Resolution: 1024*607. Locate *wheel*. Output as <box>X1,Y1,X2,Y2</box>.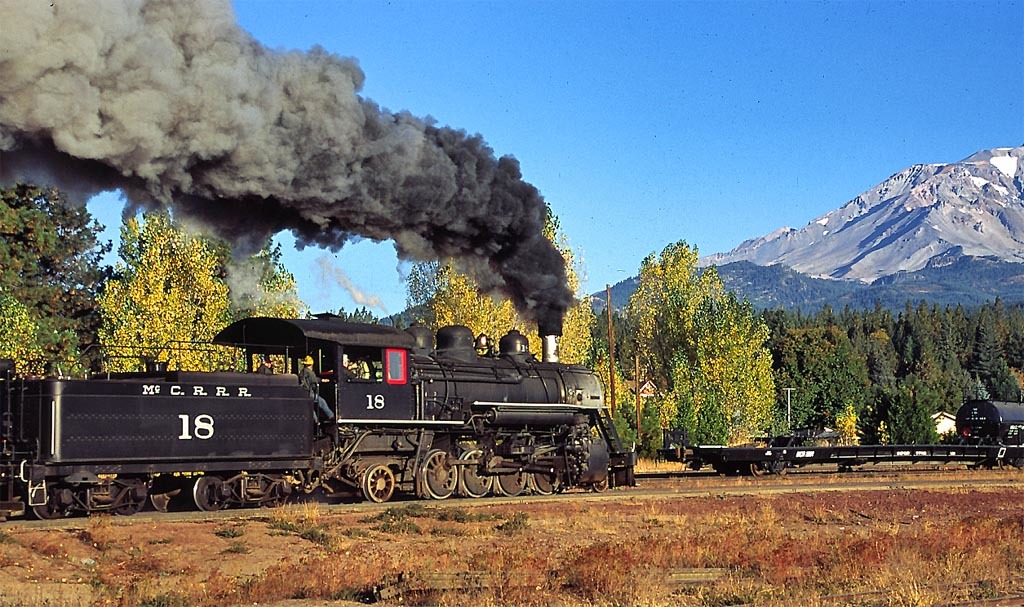
<box>494,457,530,494</box>.
